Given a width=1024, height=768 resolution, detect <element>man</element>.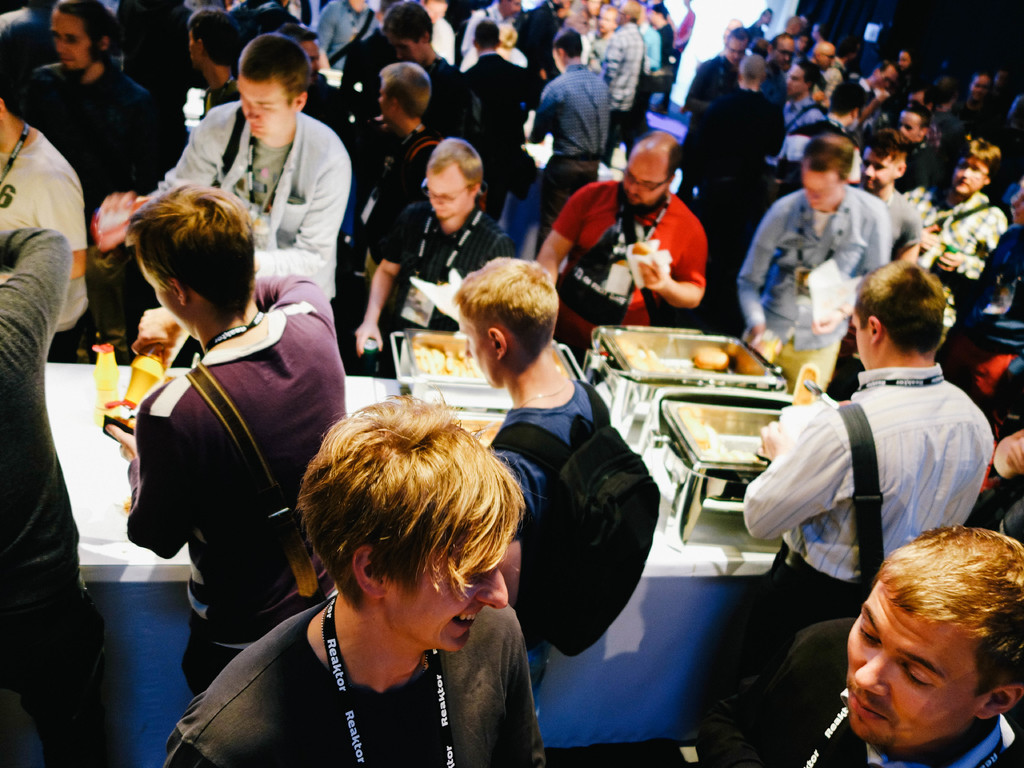
rect(680, 26, 754, 196).
